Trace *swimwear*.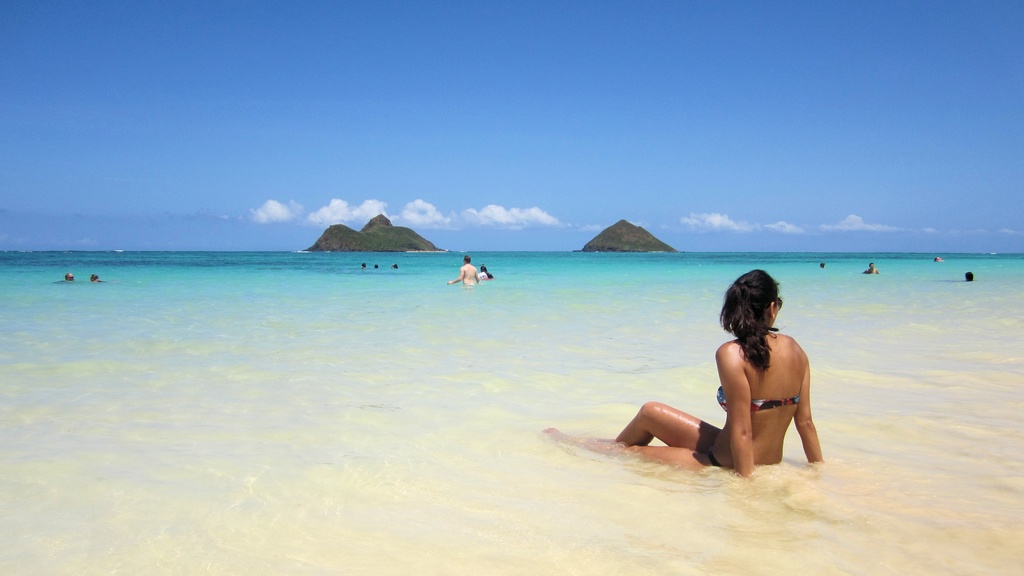
Traced to {"x1": 716, "y1": 387, "x2": 801, "y2": 413}.
